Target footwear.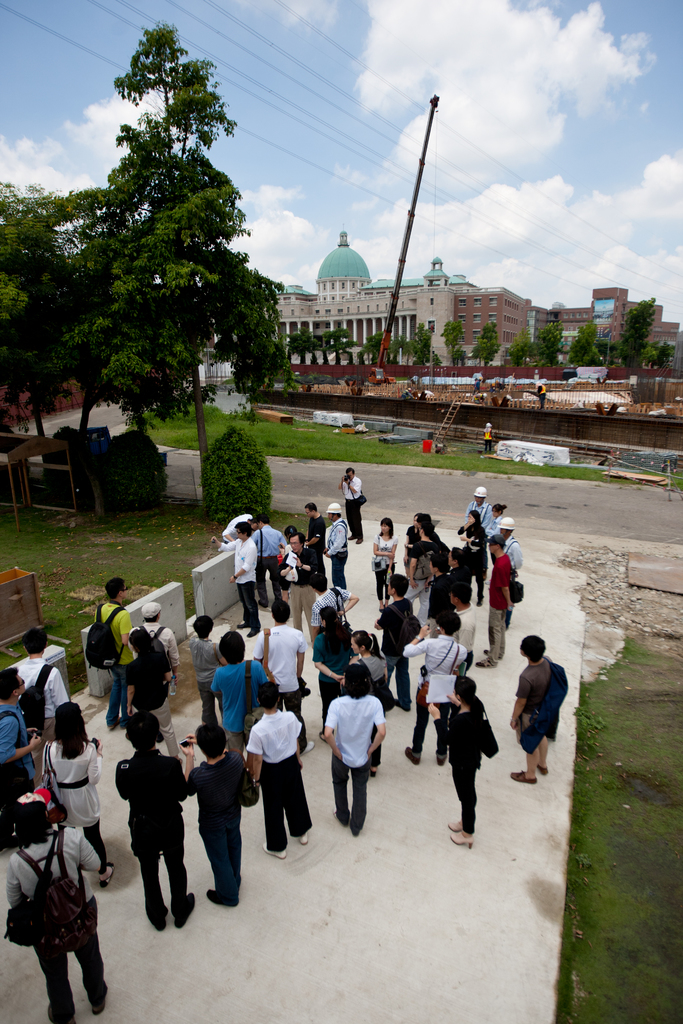
Target region: 173:892:193:931.
